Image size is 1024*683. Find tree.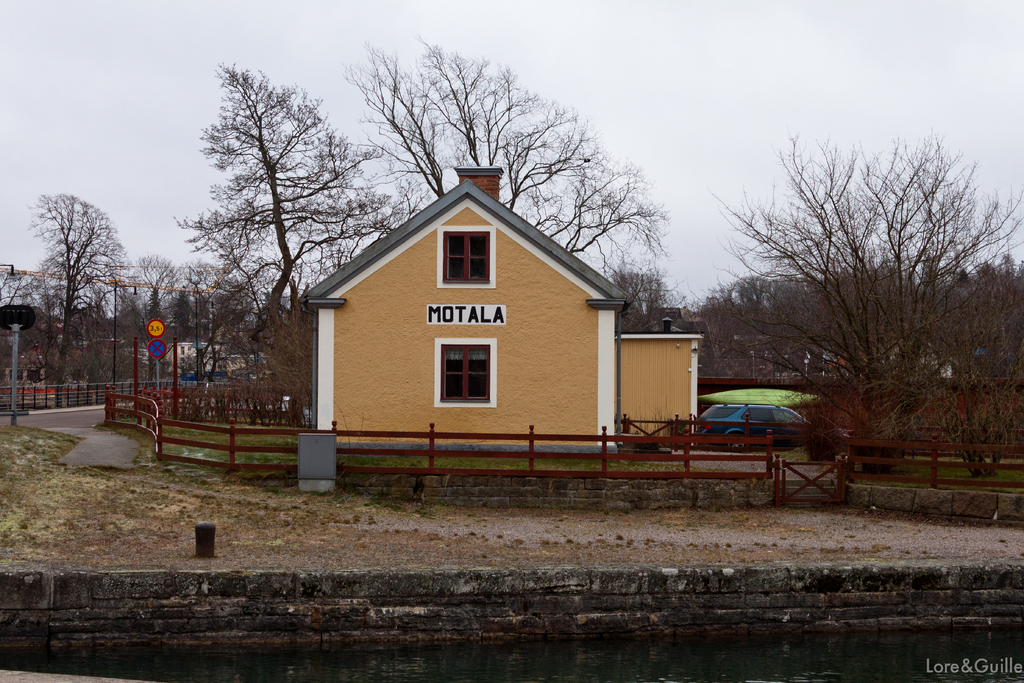
(717,119,993,495).
